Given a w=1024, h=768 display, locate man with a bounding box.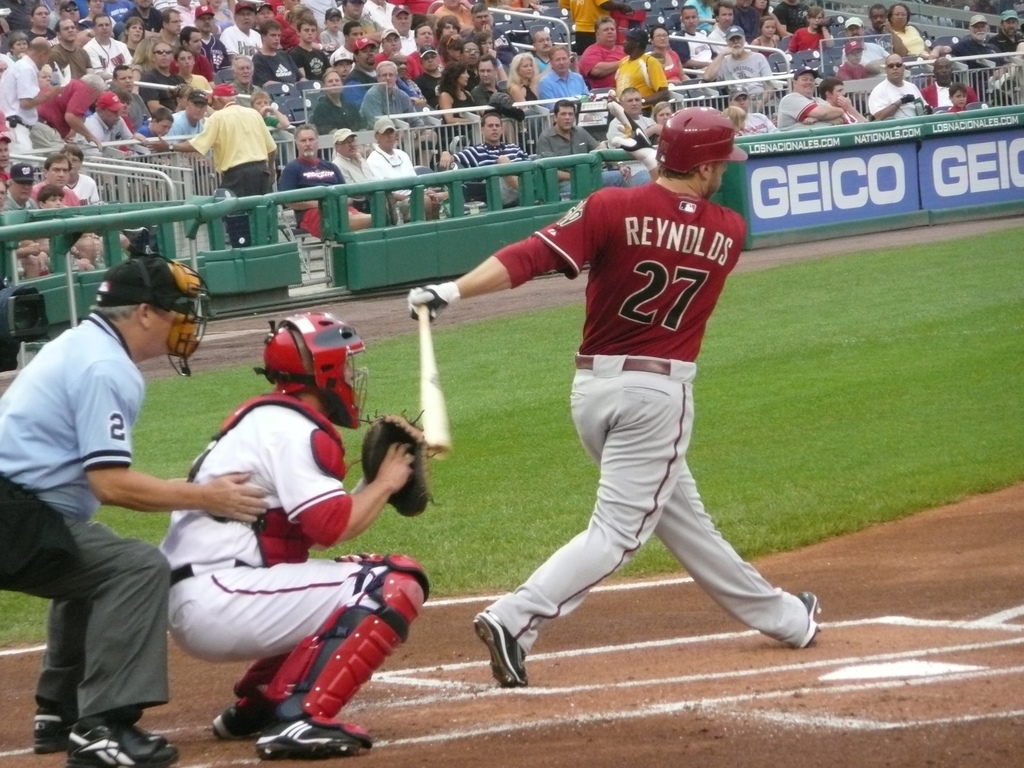
Located: [865,50,925,123].
